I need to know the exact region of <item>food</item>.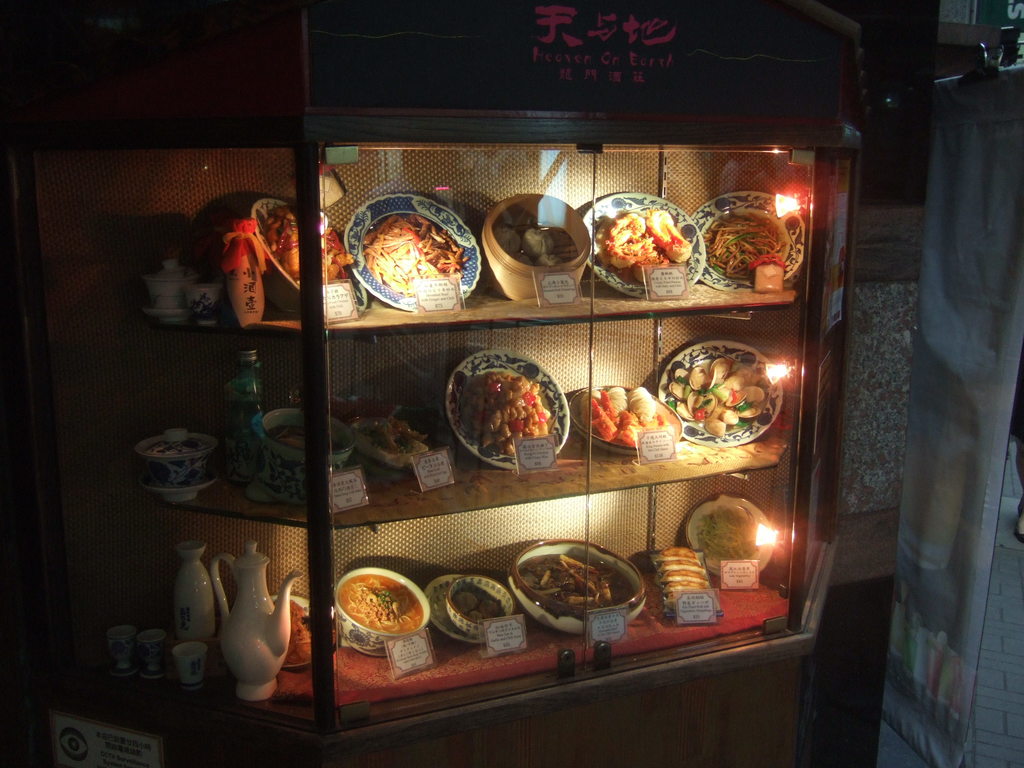
Region: rect(593, 207, 691, 287).
